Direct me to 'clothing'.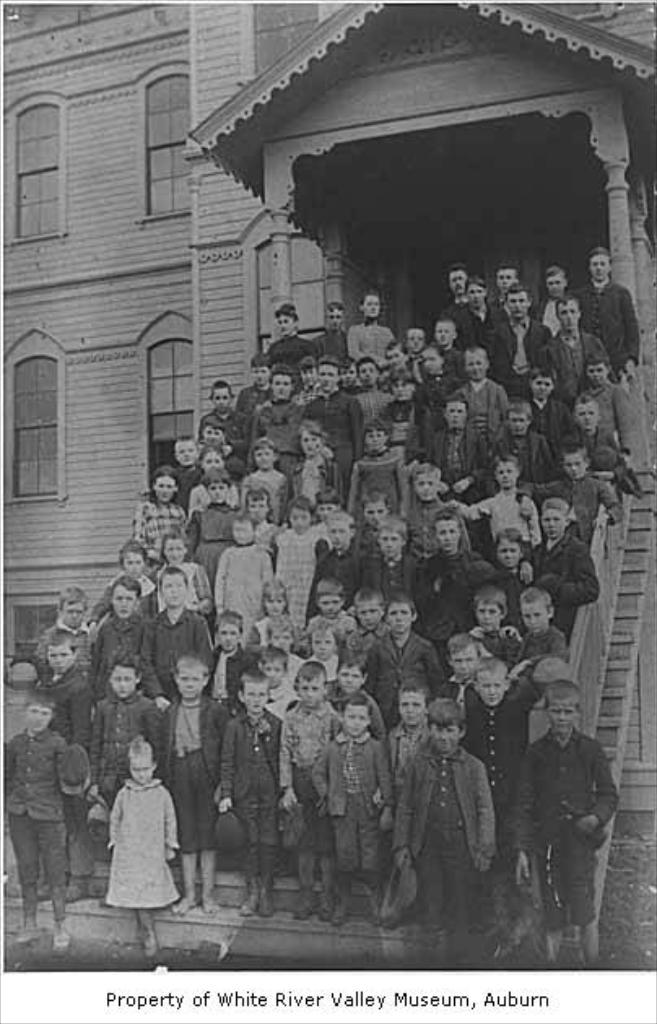
Direction: {"x1": 93, "y1": 611, "x2": 158, "y2": 678}.
